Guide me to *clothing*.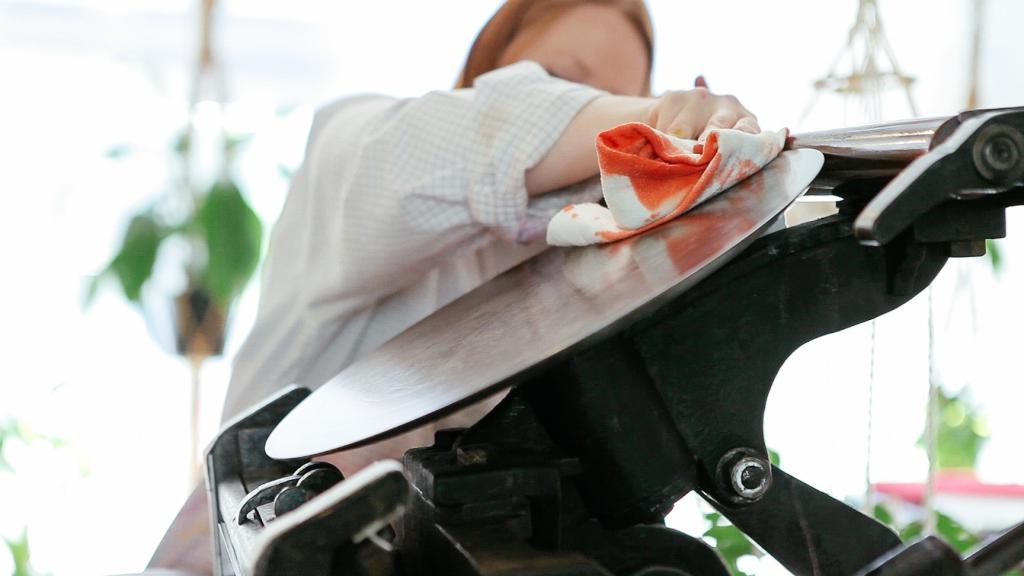
Guidance: select_region(134, 53, 602, 575).
